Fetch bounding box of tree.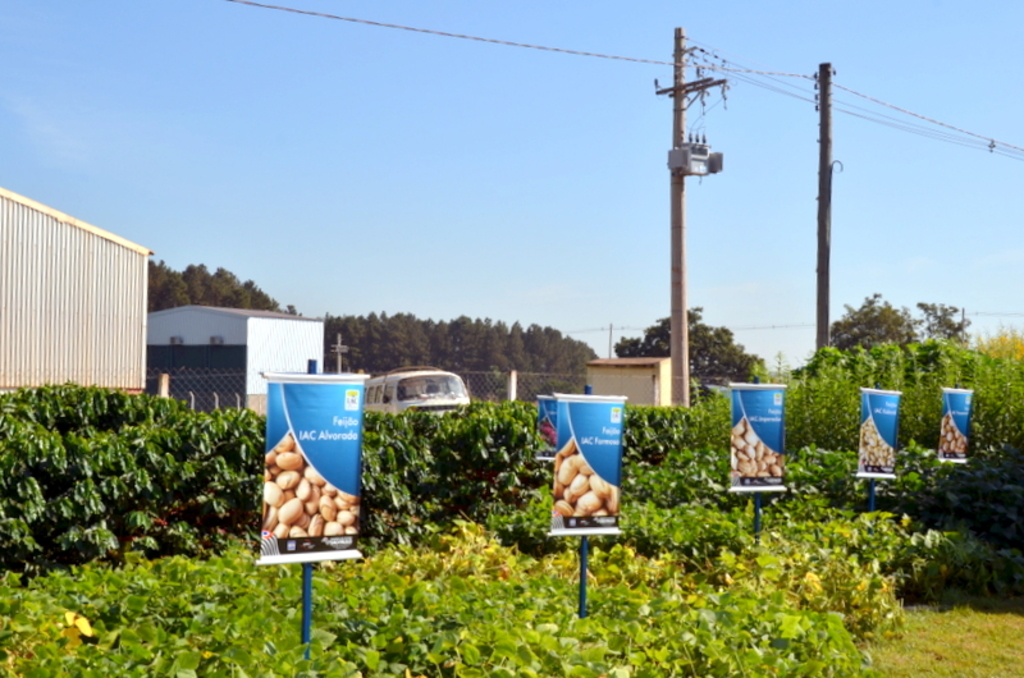
Bbox: x1=607 y1=290 x2=794 y2=395.
